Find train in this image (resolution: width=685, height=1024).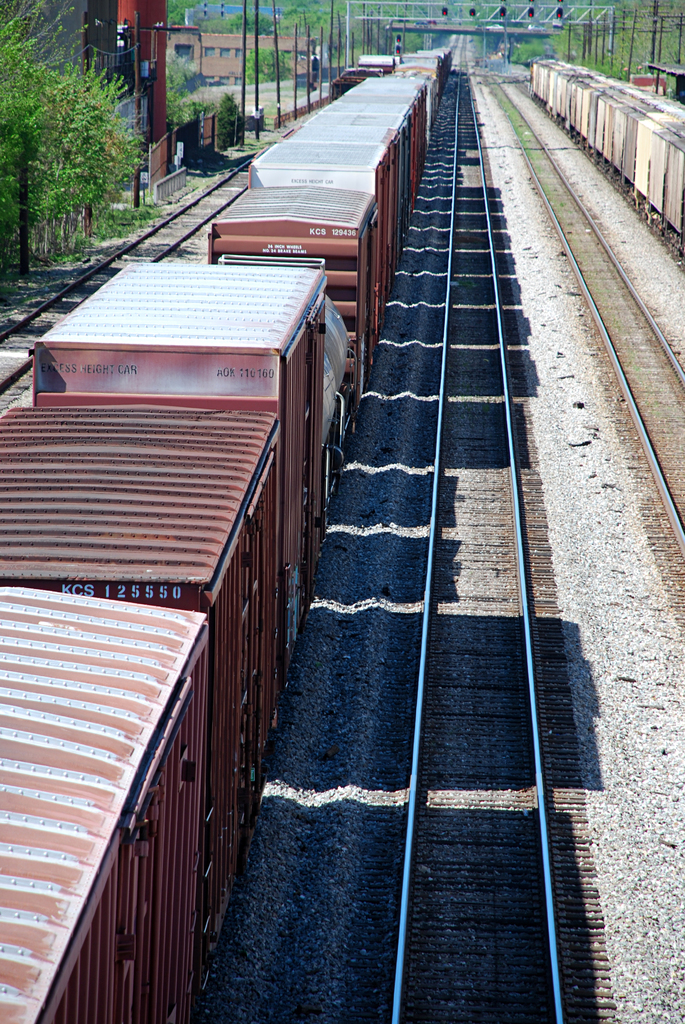
box(0, 46, 453, 1023).
